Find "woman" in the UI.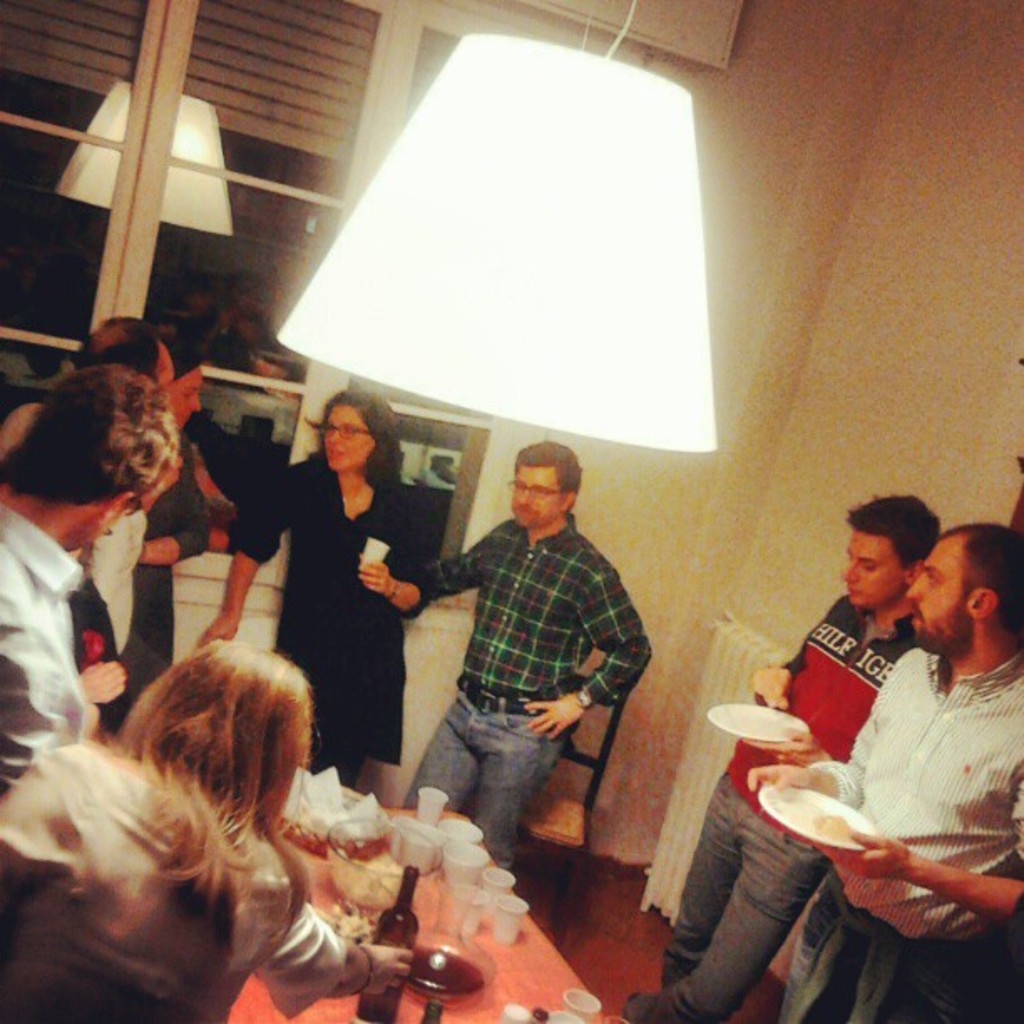
UI element at l=117, t=345, r=229, b=728.
